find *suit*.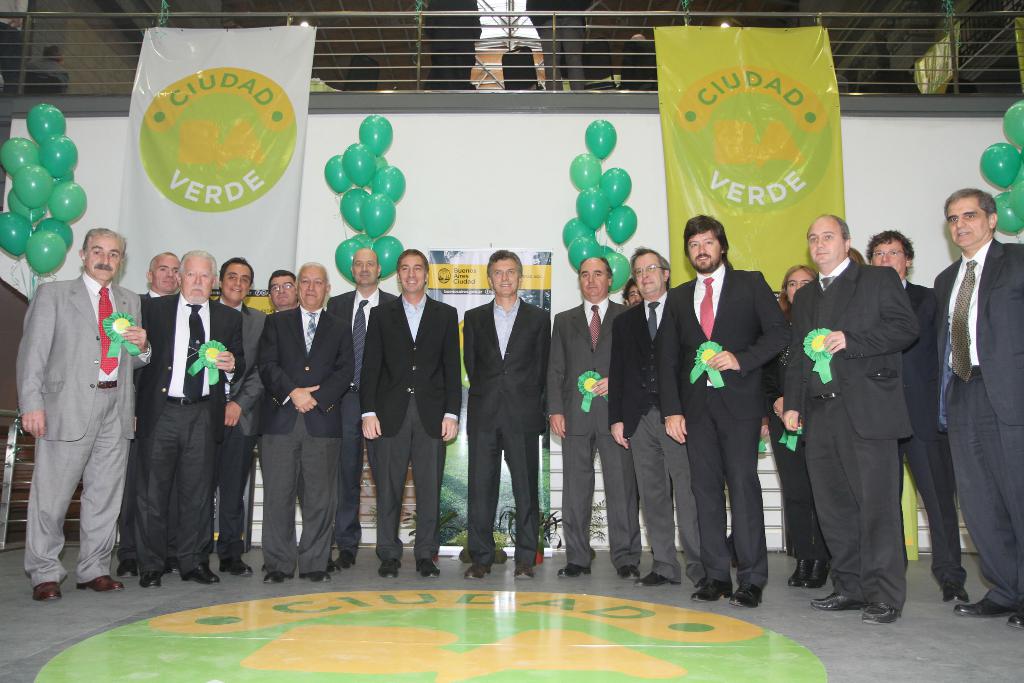
[x1=356, y1=288, x2=461, y2=557].
